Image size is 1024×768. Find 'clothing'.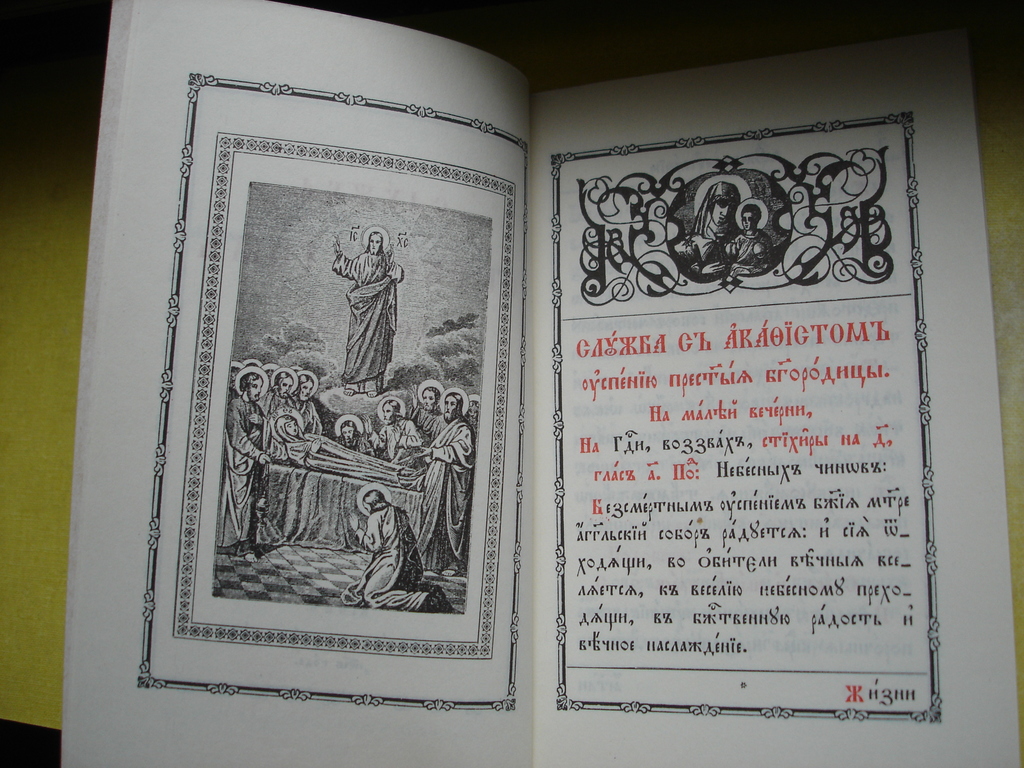
230:383:269:553.
